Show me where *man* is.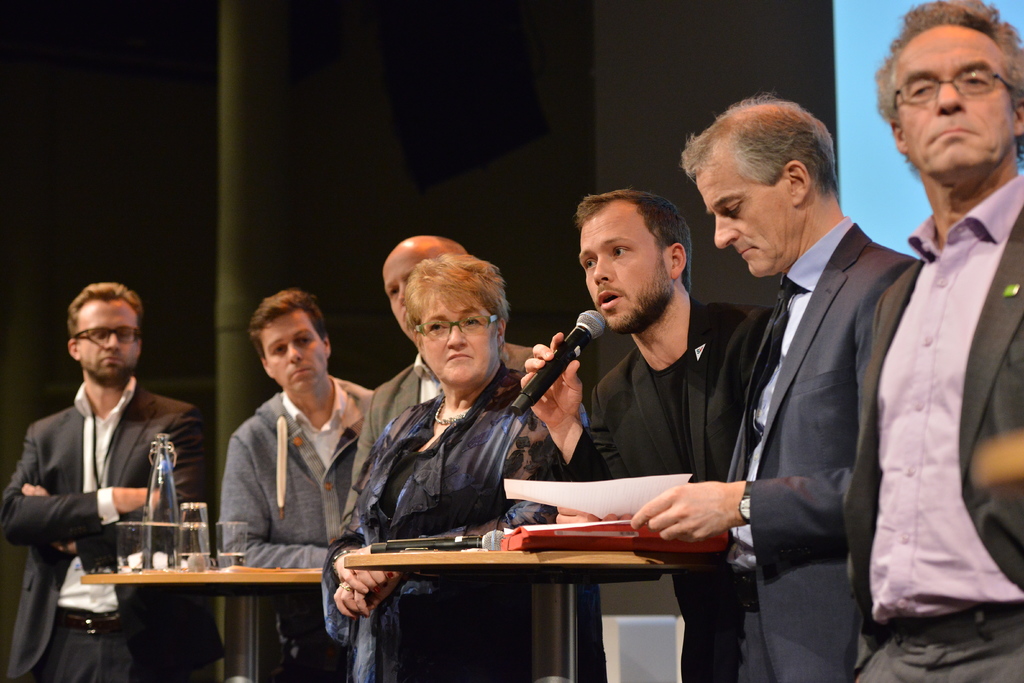
*man* is at bbox=[326, 251, 546, 682].
